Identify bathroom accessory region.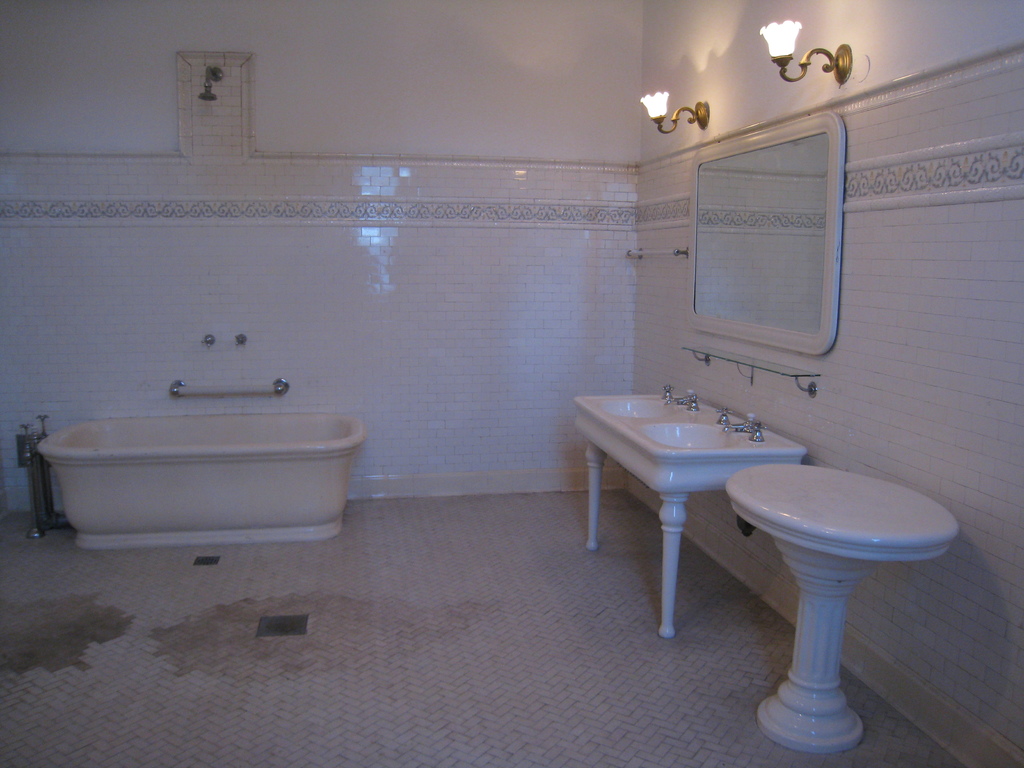
Region: pyautogui.locateOnScreen(626, 246, 689, 259).
